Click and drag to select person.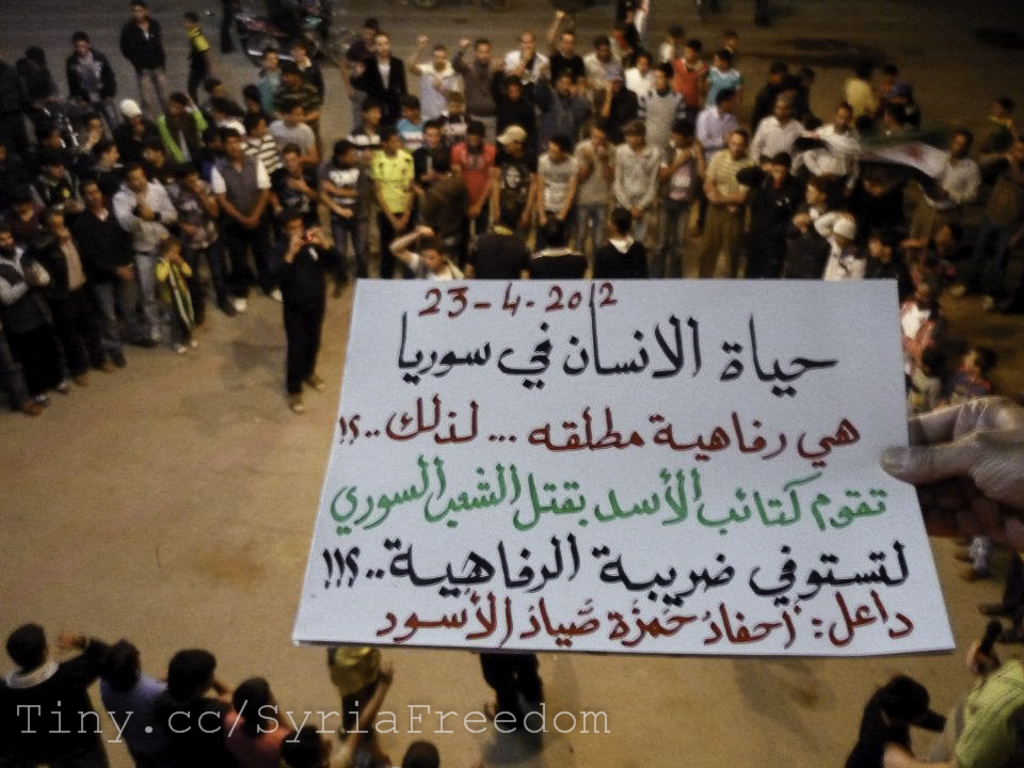
Selection: locate(98, 644, 177, 767).
